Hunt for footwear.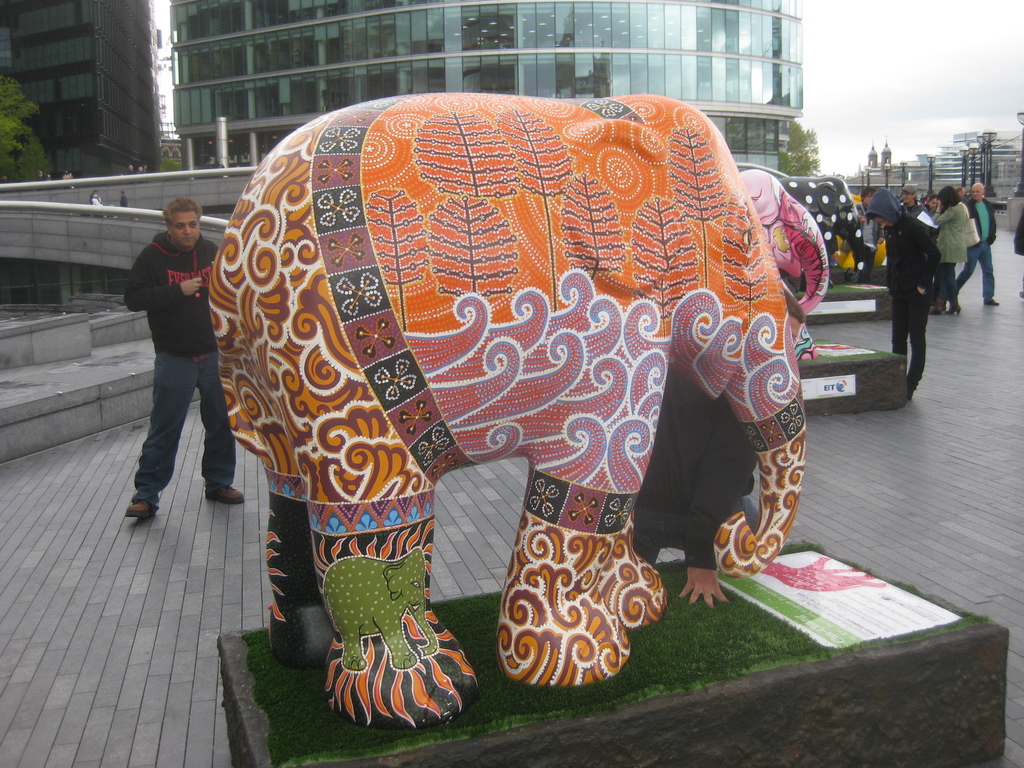
Hunted down at locate(122, 500, 153, 519).
